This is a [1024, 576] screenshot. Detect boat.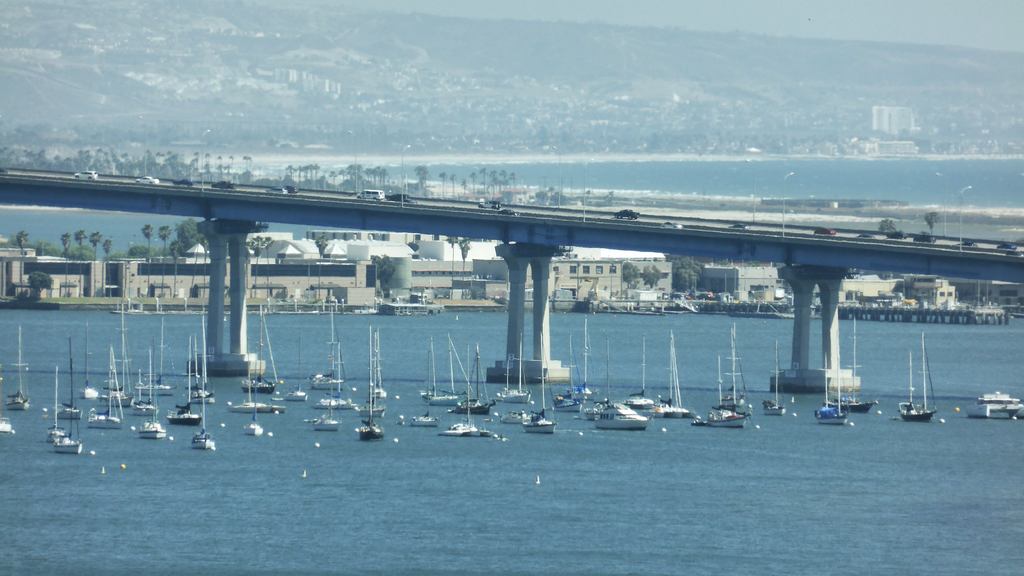
(x1=278, y1=386, x2=308, y2=400).
